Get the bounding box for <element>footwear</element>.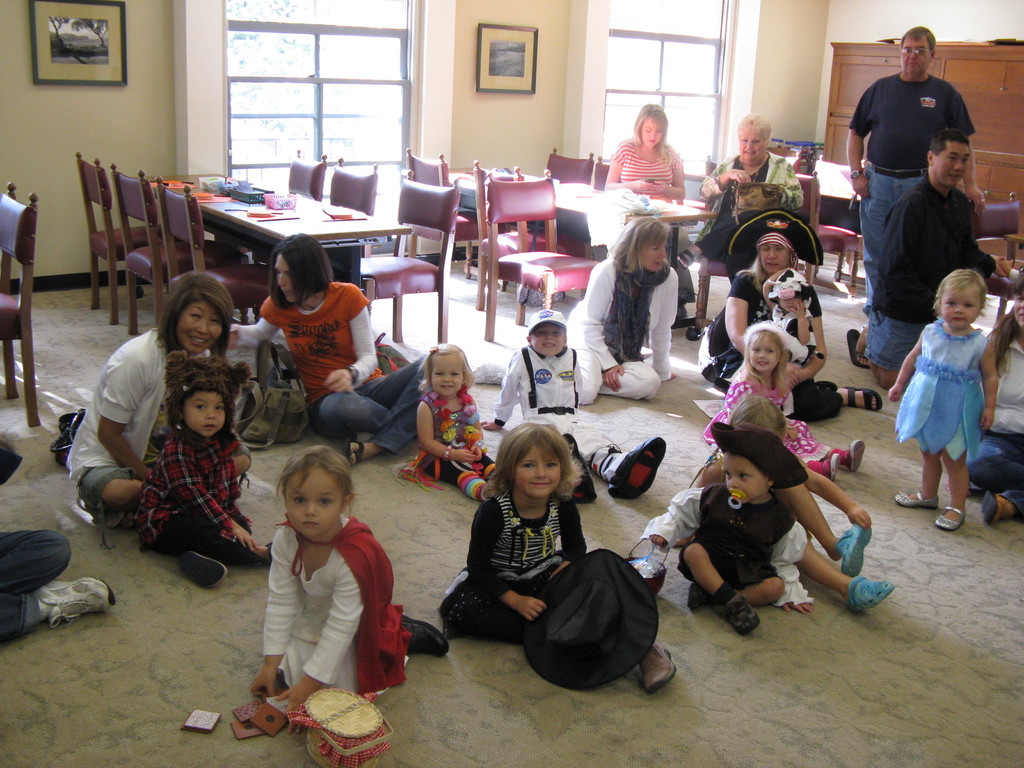
box=[845, 574, 895, 614].
